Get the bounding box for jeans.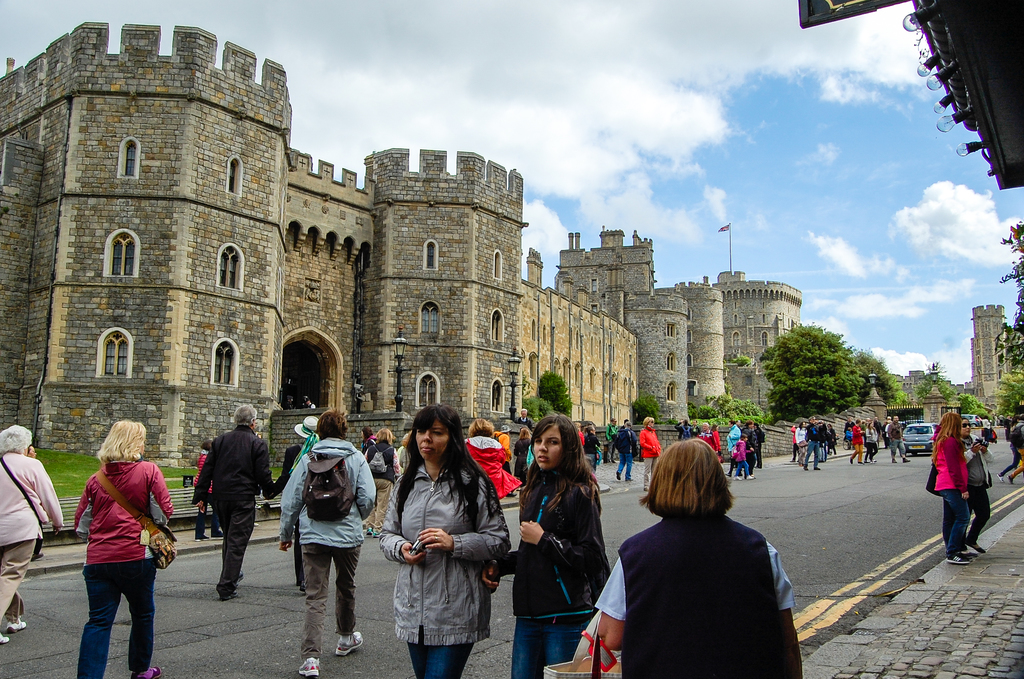
736:460:749:472.
